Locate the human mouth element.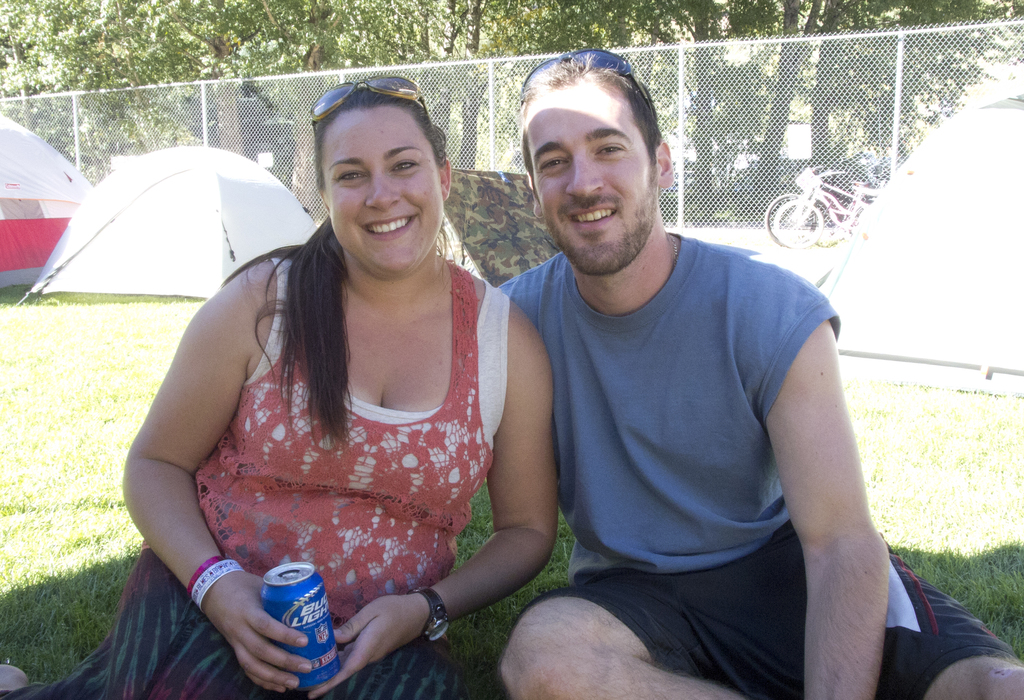
Element bbox: x1=566, y1=206, x2=613, y2=230.
